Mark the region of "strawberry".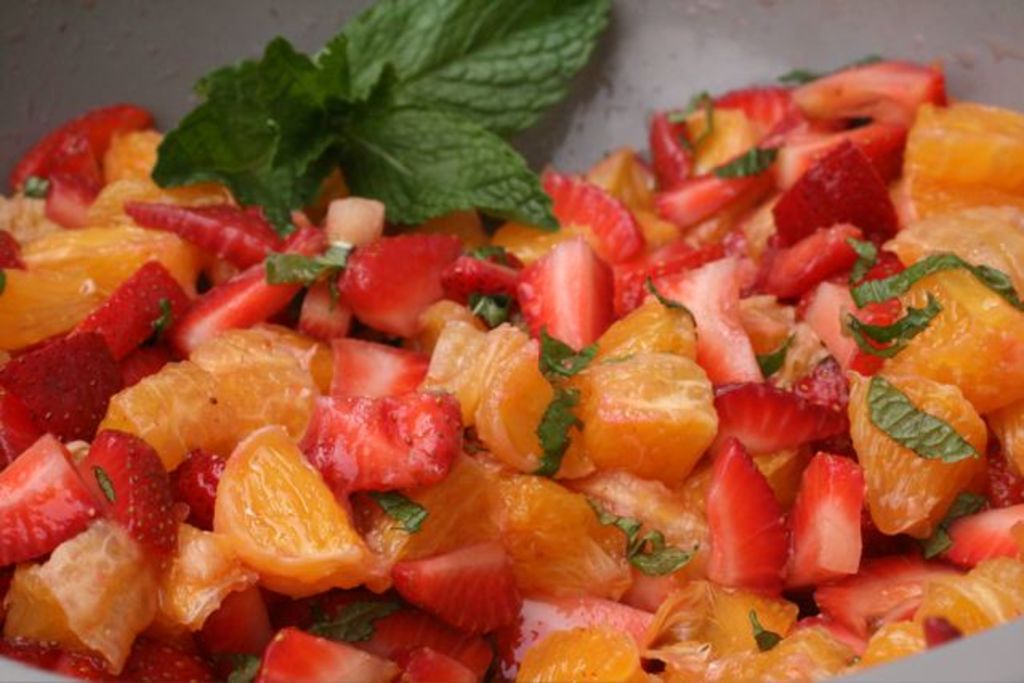
Region: l=2, t=324, r=122, b=447.
